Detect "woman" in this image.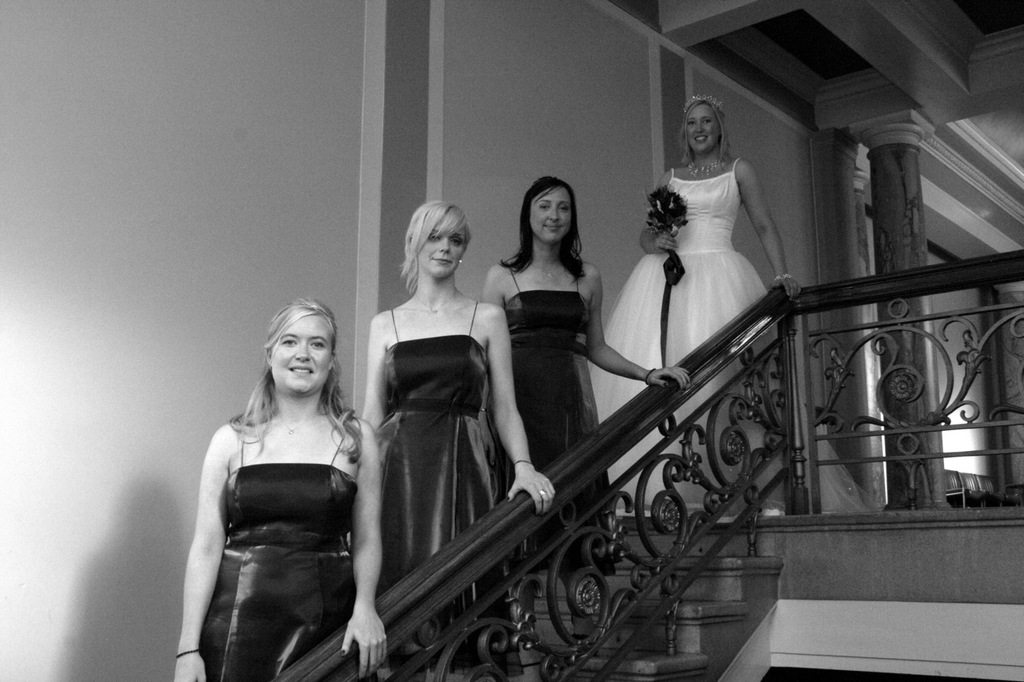
Detection: bbox=(168, 292, 389, 681).
